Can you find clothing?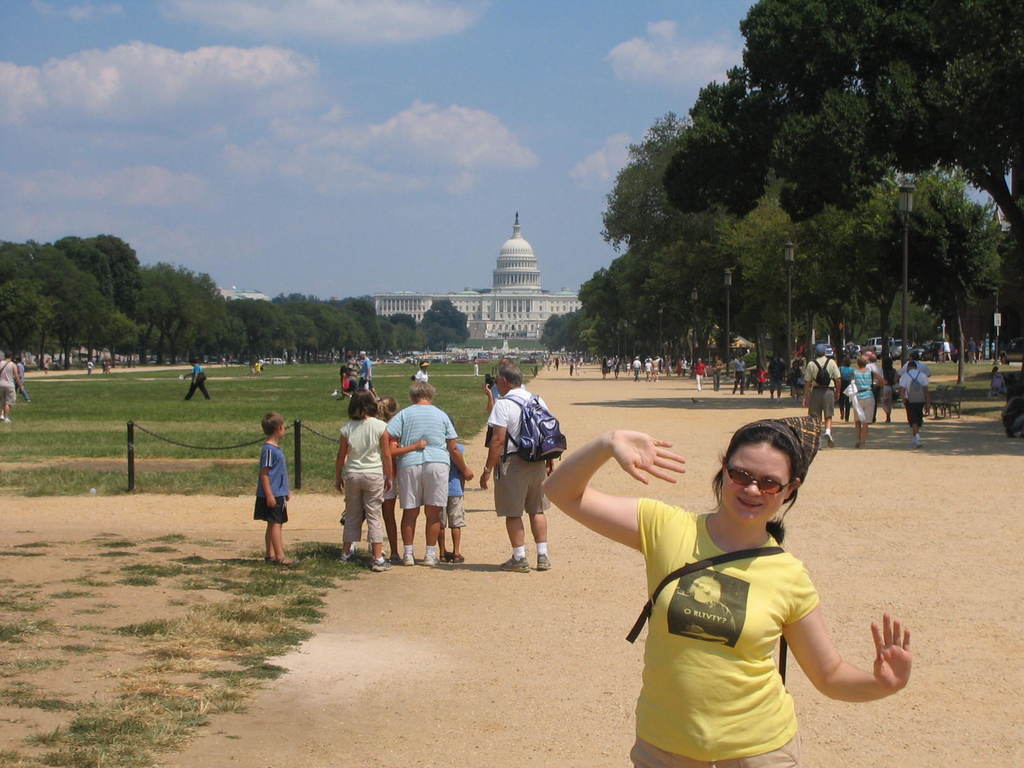
Yes, bounding box: bbox=(238, 424, 286, 552).
